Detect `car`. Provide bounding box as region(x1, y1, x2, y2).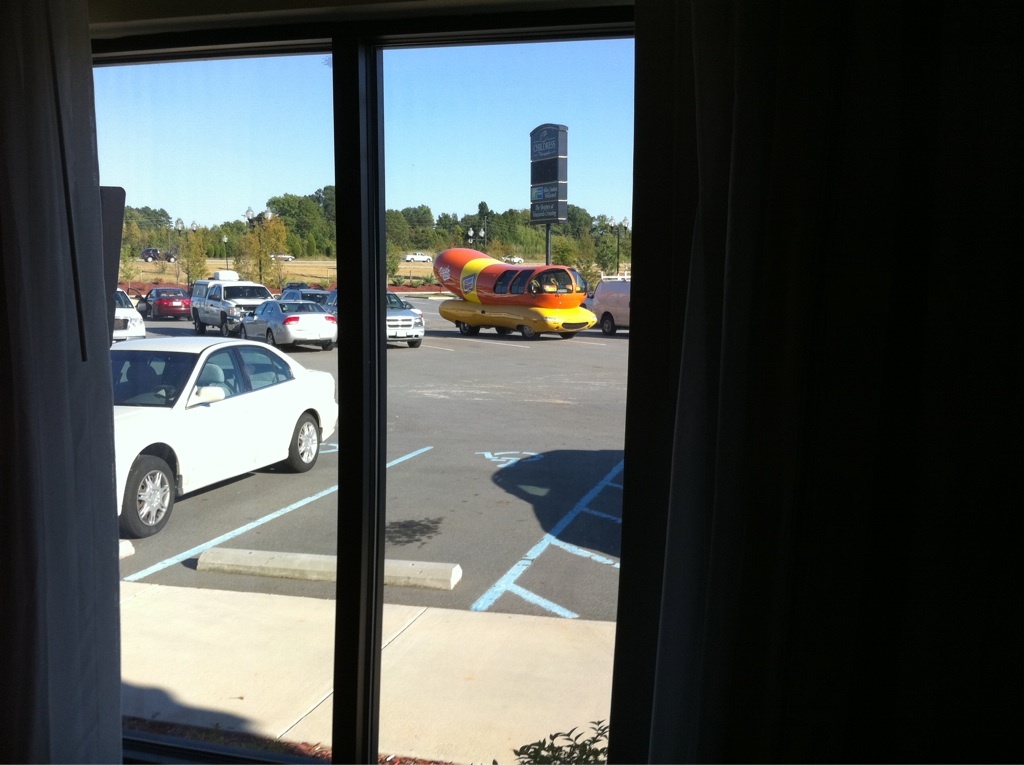
region(100, 323, 338, 523).
